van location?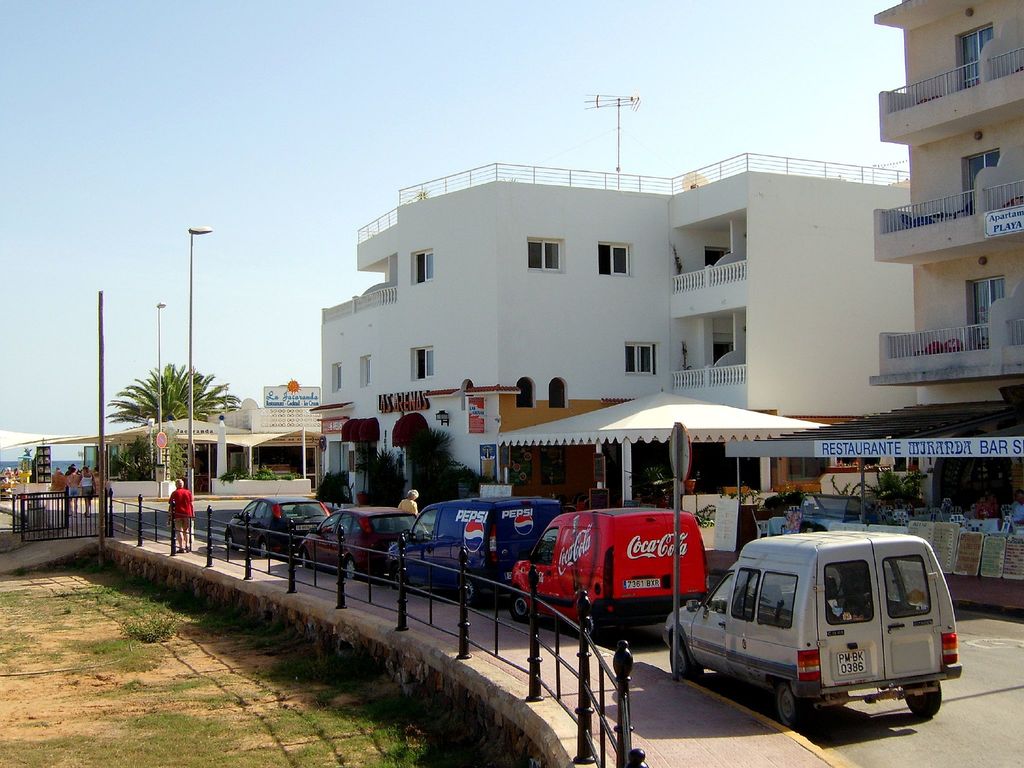
bbox(386, 492, 566, 607)
